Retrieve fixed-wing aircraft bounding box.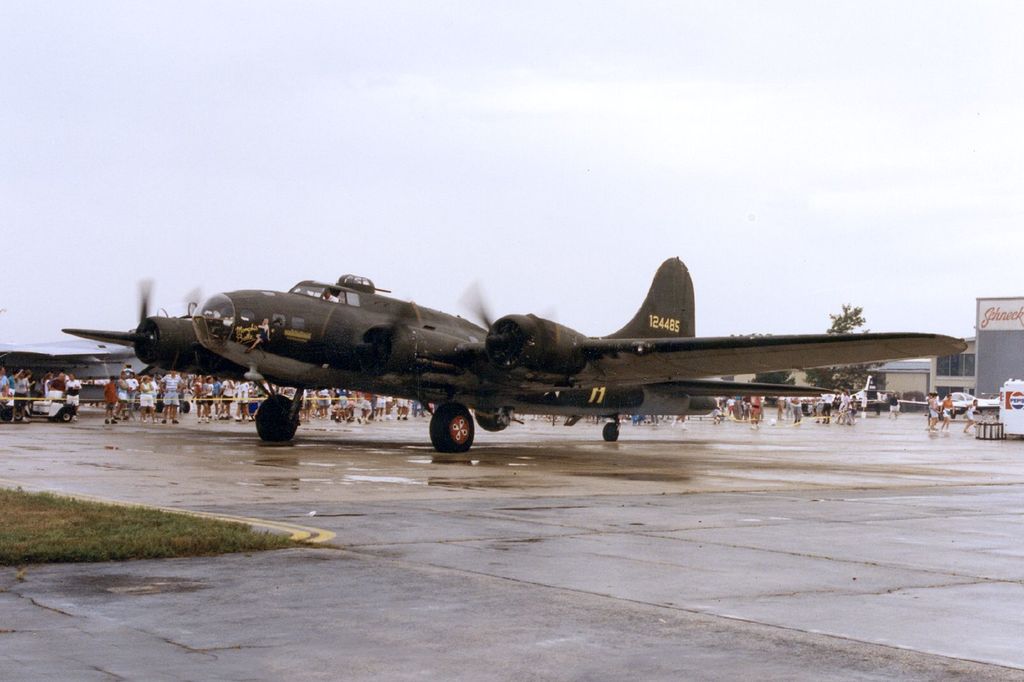
Bounding box: <box>60,249,971,455</box>.
